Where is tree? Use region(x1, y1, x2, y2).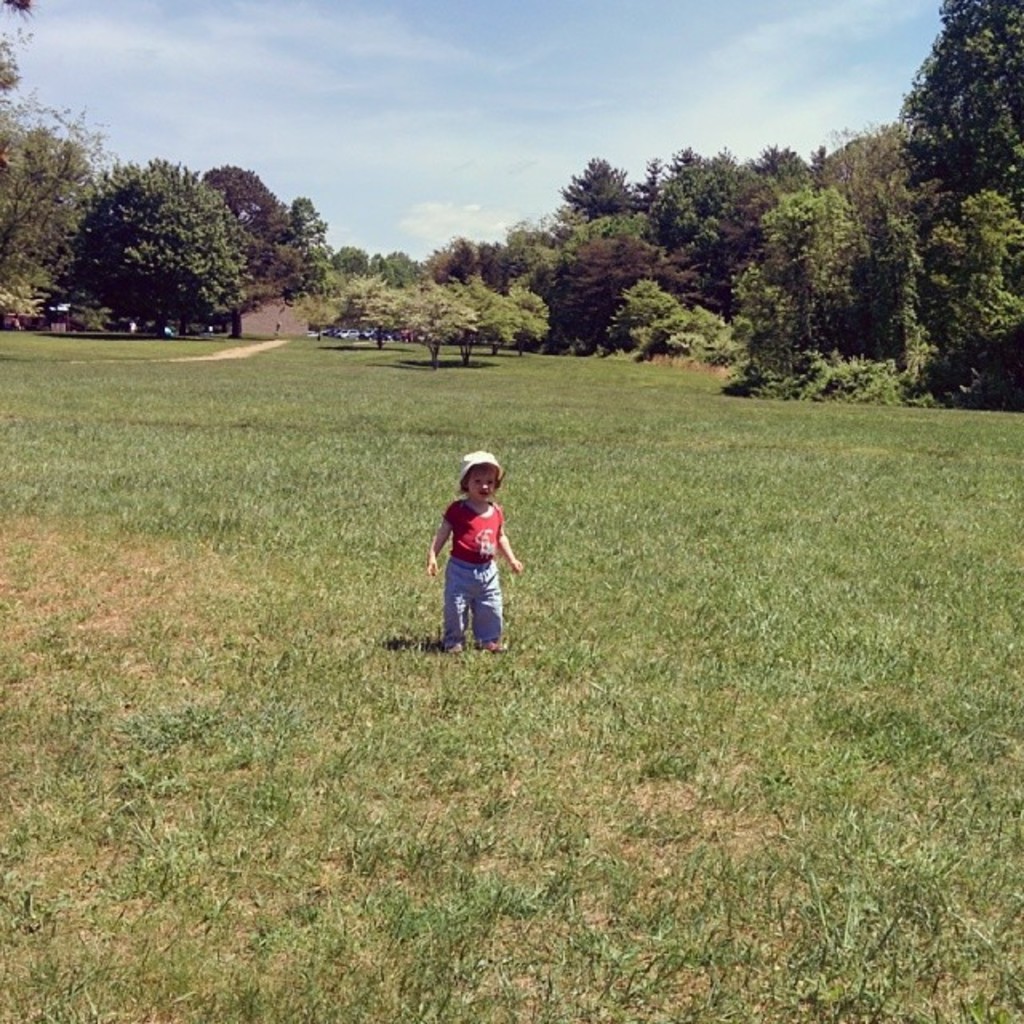
region(336, 235, 363, 277).
